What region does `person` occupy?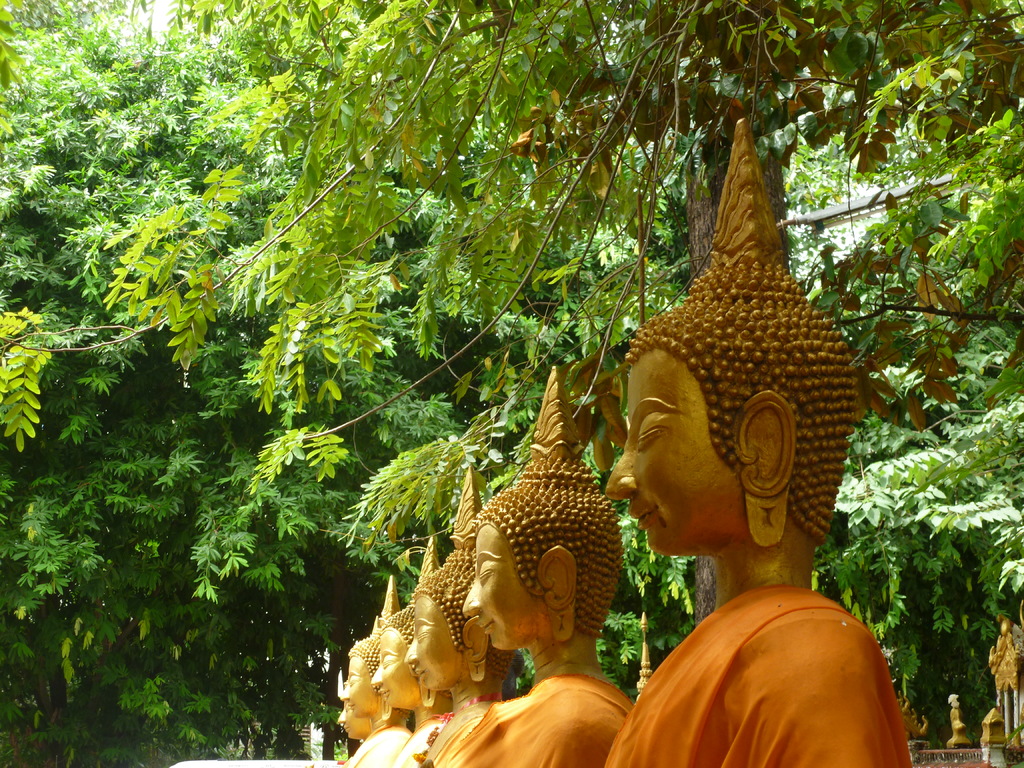
<box>401,482,514,767</box>.
